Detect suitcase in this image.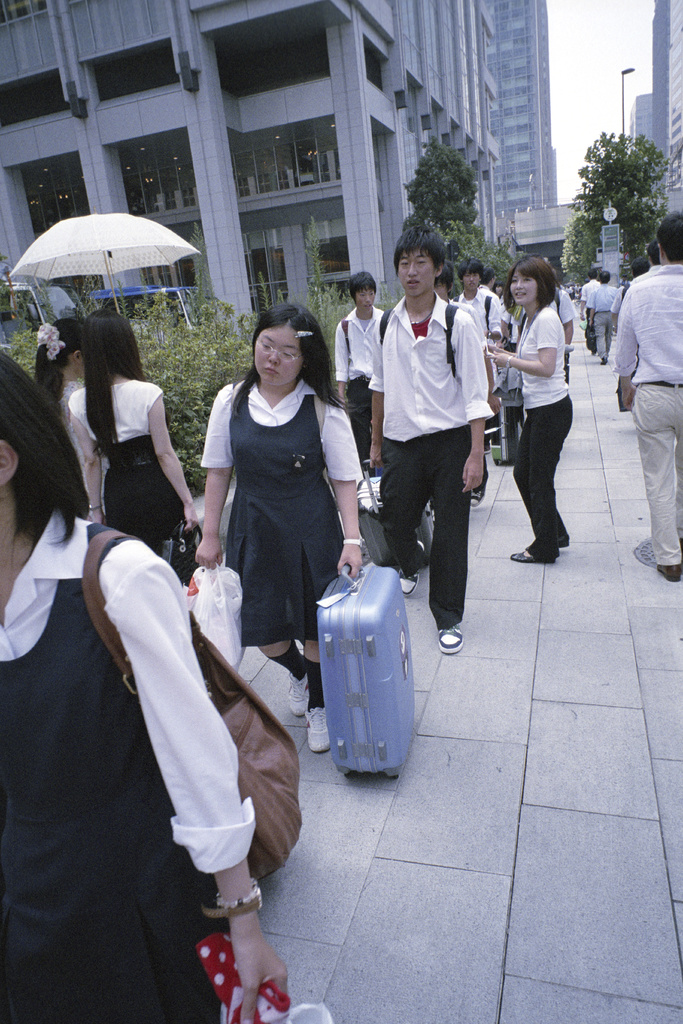
Detection: box(315, 554, 418, 780).
